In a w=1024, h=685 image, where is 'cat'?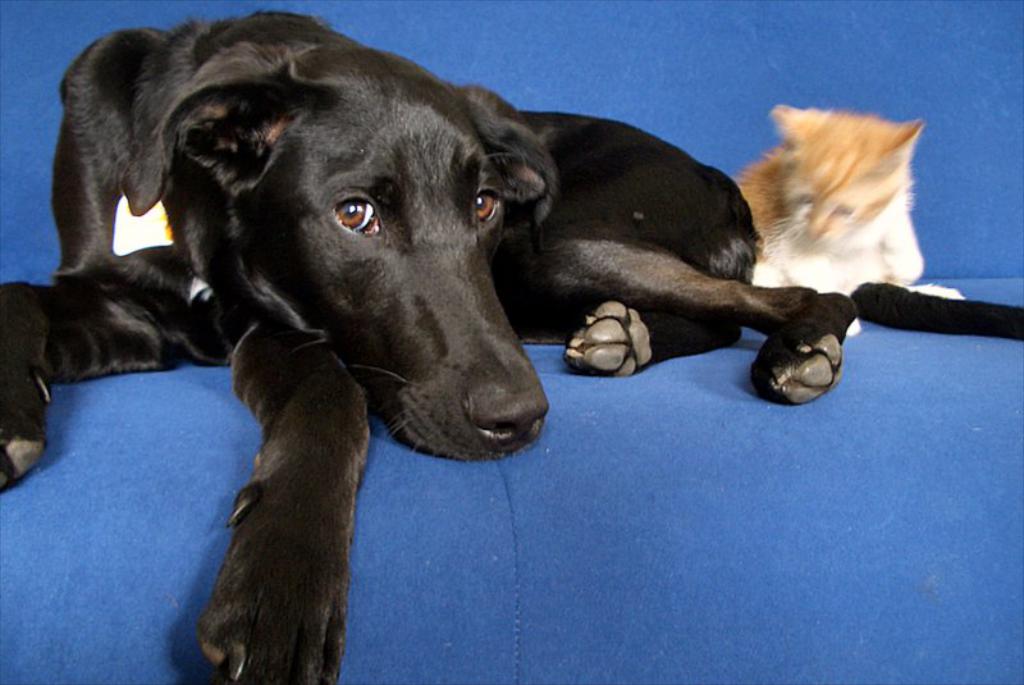
box(732, 105, 965, 337).
